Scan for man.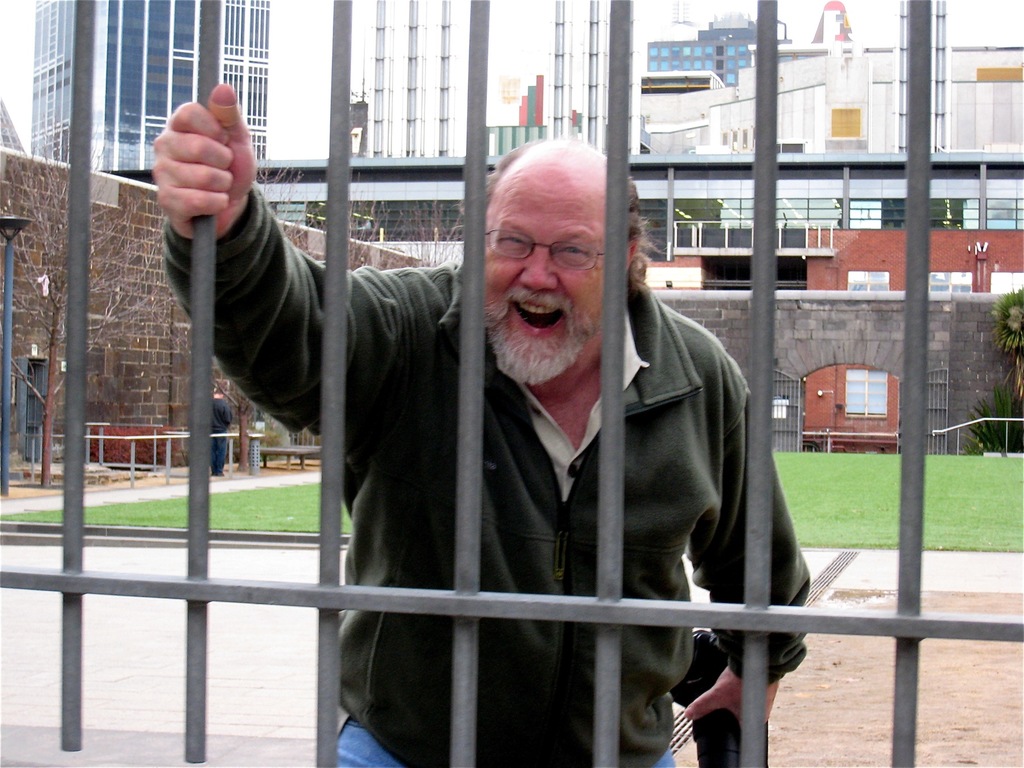
Scan result: 154:84:819:766.
